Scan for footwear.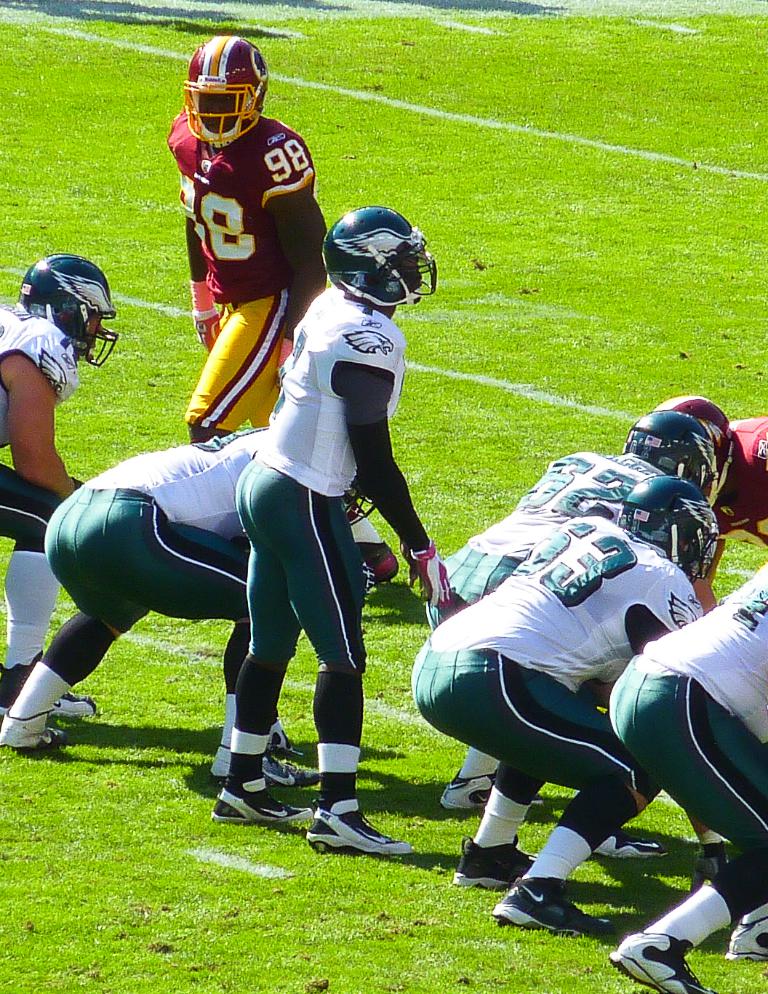
Scan result: x1=723 y1=920 x2=767 y2=963.
